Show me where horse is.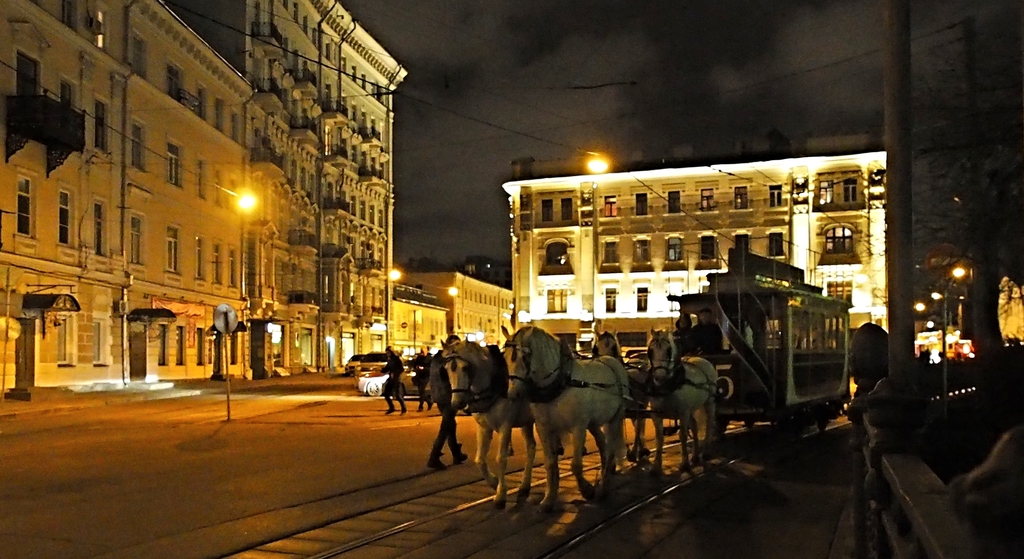
horse is at 588, 325, 650, 475.
